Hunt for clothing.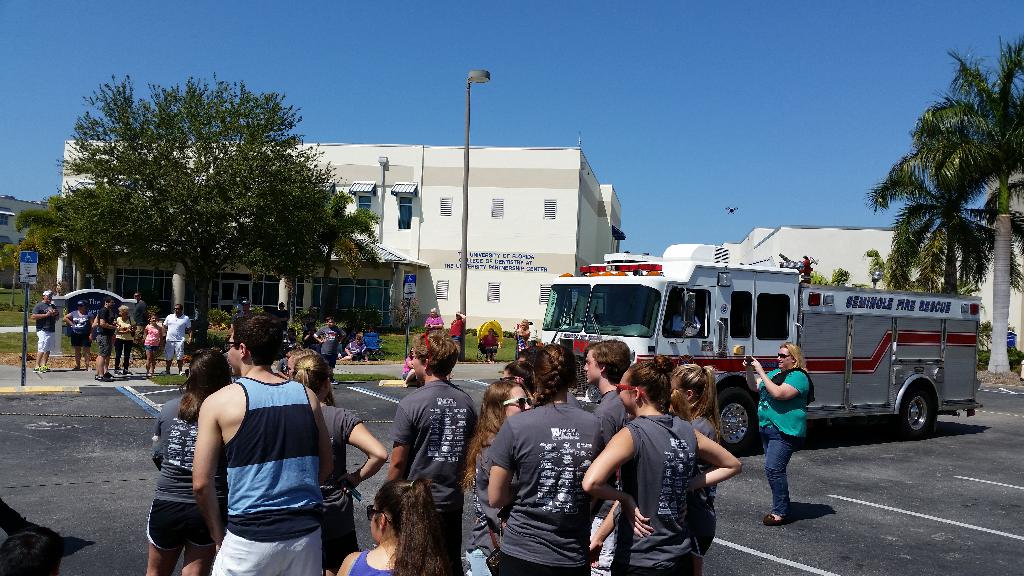
Hunted down at Rect(616, 411, 703, 575).
